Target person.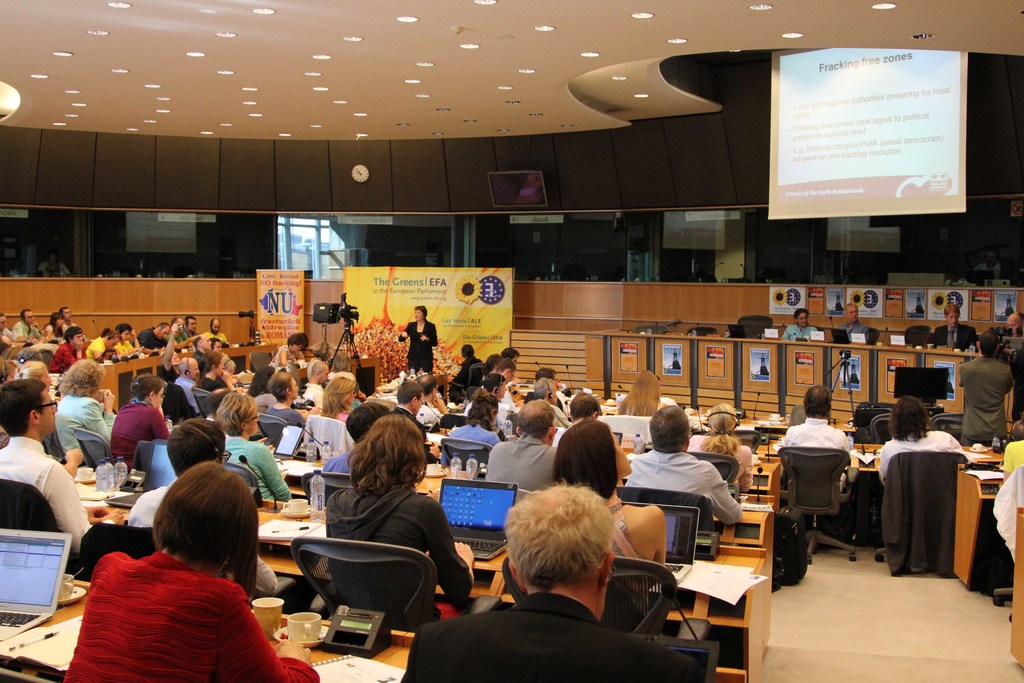
Target region: [209, 392, 291, 501].
